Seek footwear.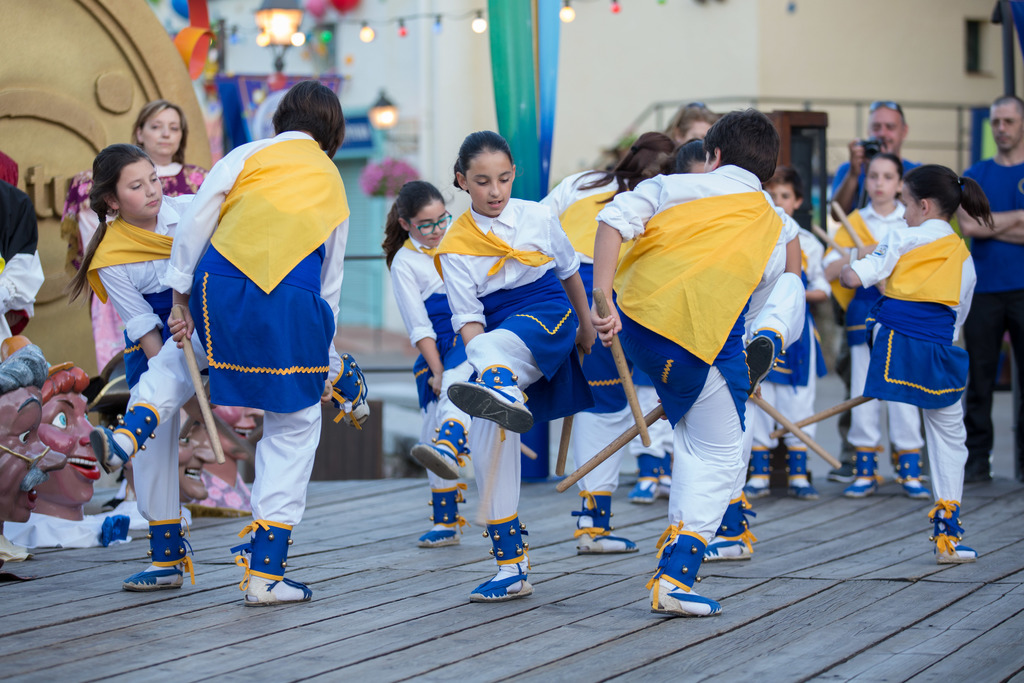
l=654, t=535, r=733, b=623.
